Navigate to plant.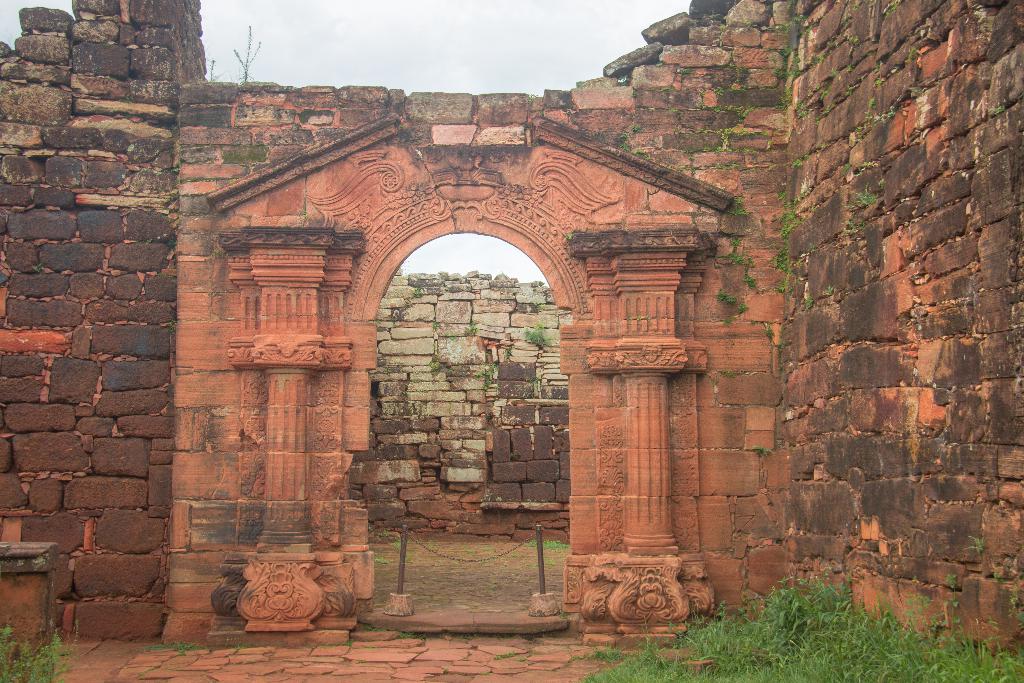
Navigation target: box(541, 559, 556, 564).
